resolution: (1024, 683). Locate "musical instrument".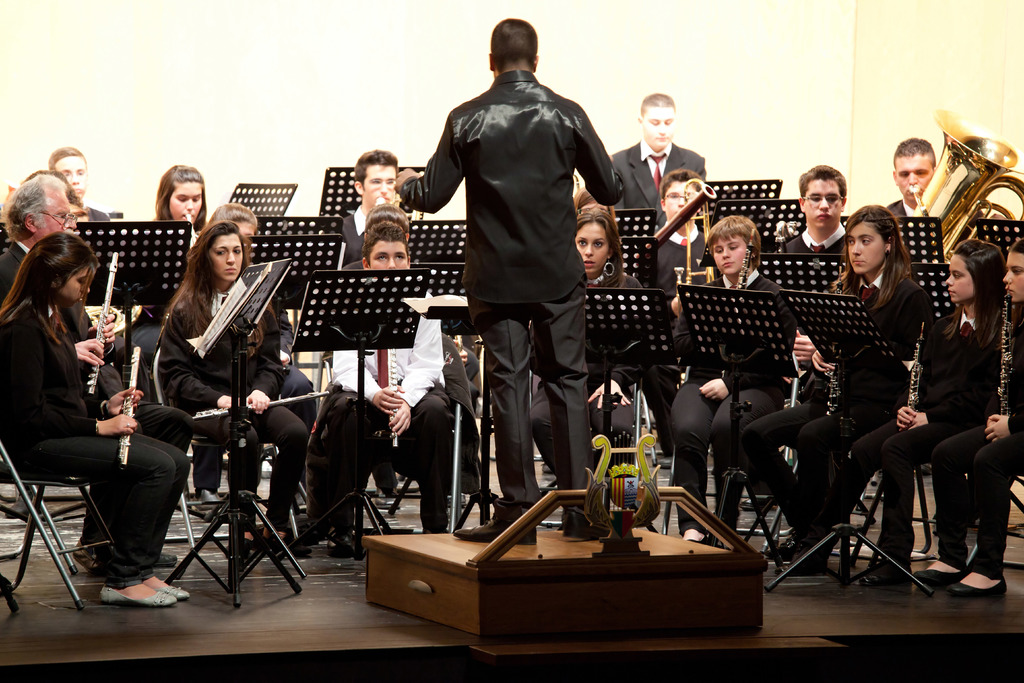
[left=83, top=250, right=120, bottom=399].
